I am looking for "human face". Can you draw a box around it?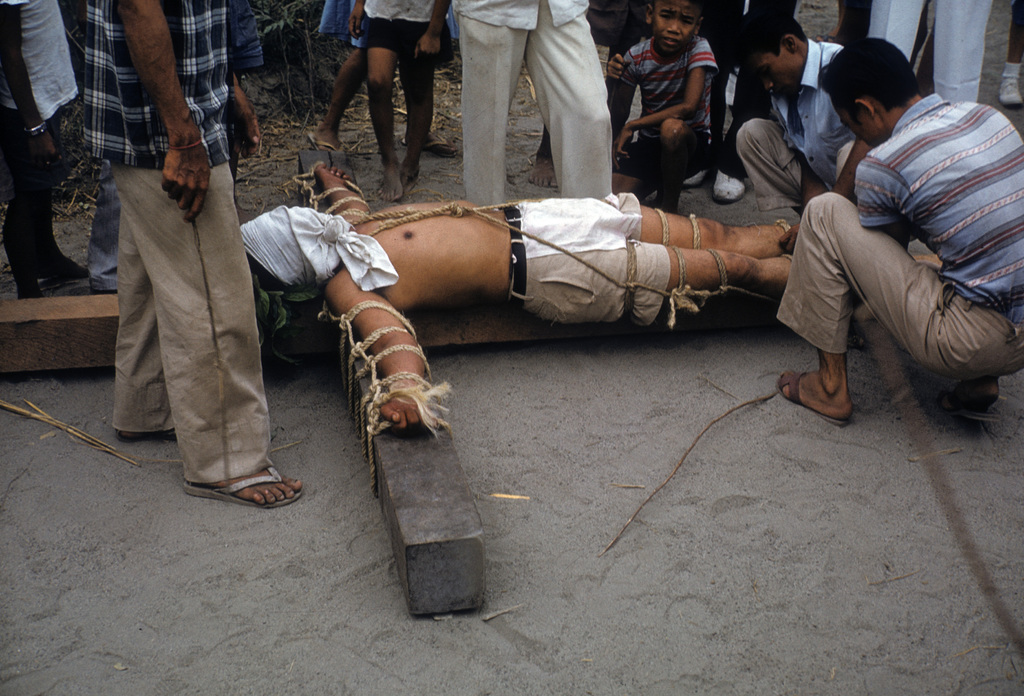
Sure, the bounding box is Rect(829, 94, 880, 148).
